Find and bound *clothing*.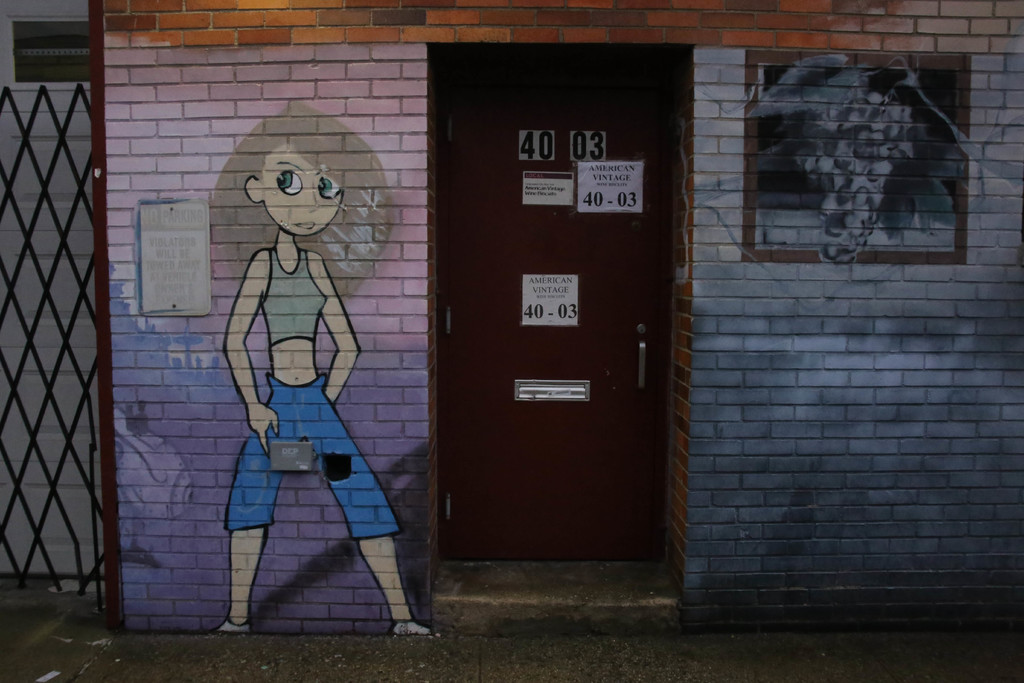
Bound: [223,372,401,544].
